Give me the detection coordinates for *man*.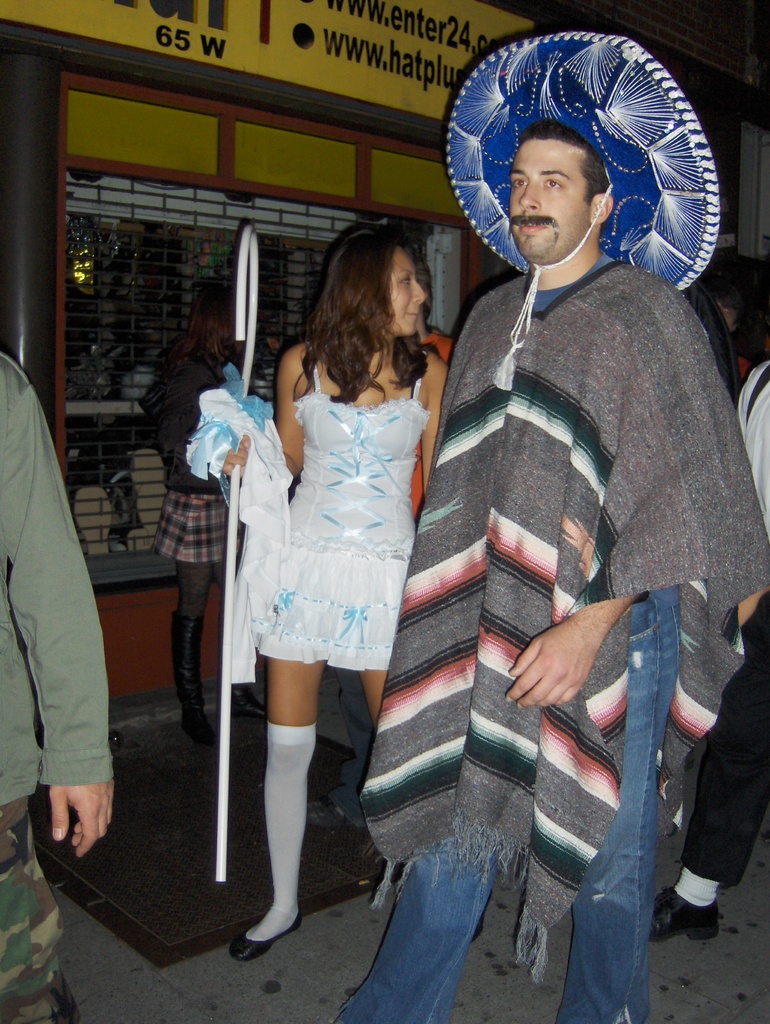
x1=323, y1=32, x2=726, y2=1019.
